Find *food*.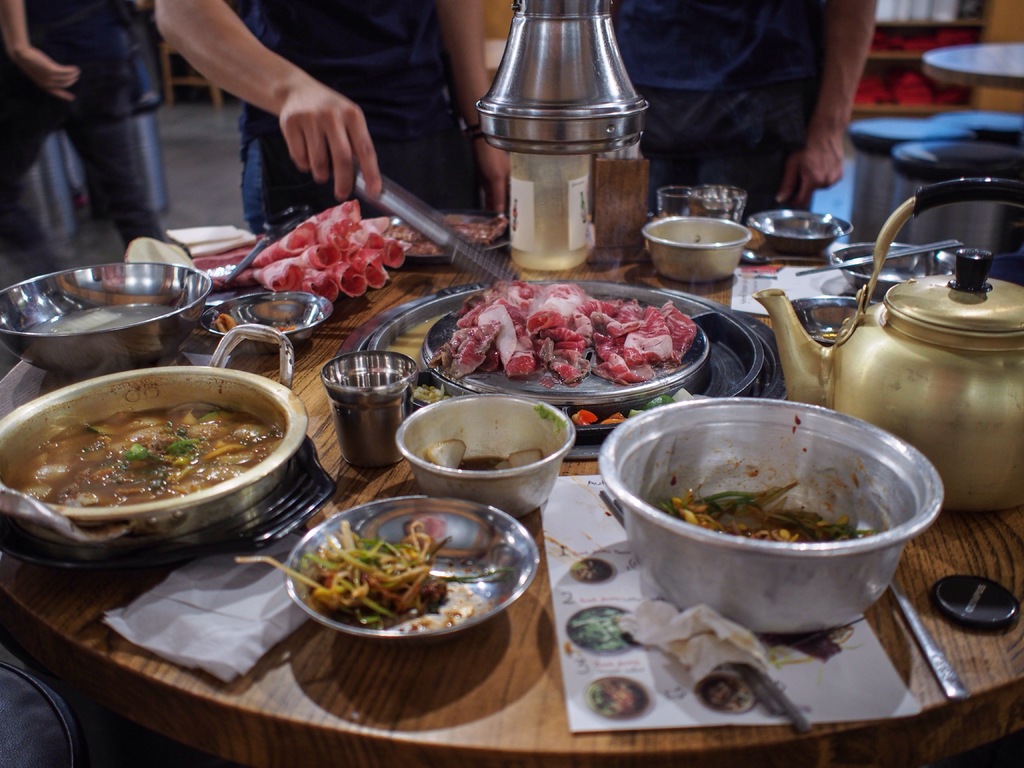
left=624, top=458, right=876, bottom=554.
